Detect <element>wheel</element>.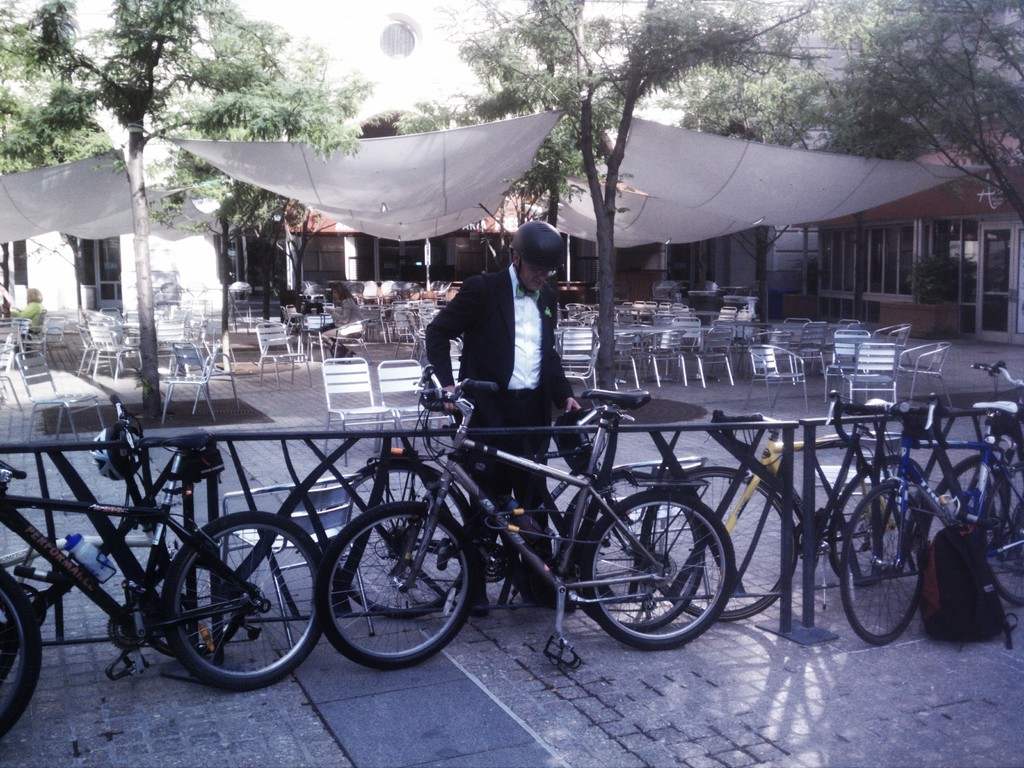
Detected at <bbox>986, 467, 1023, 611</bbox>.
